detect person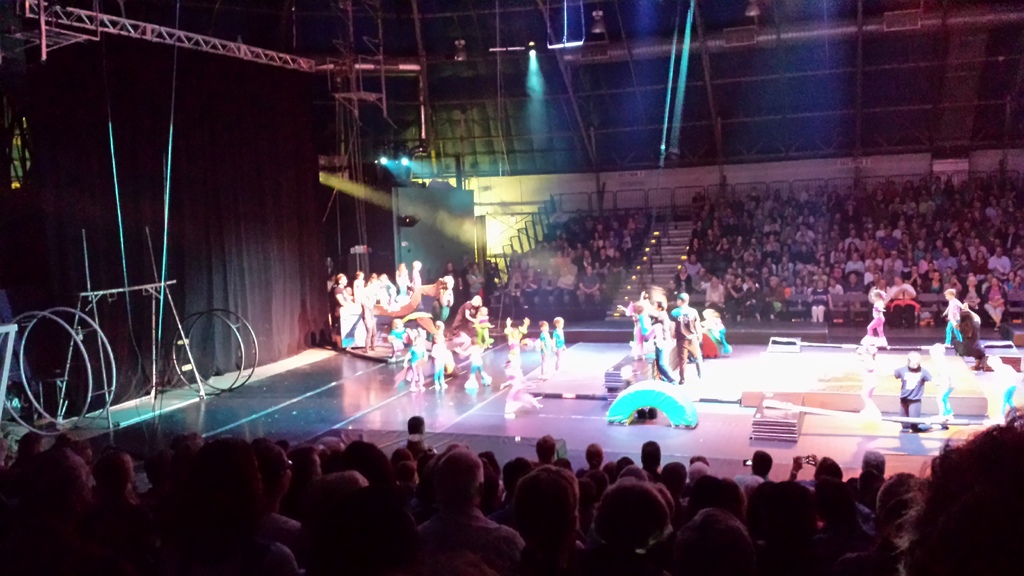
946, 289, 980, 339
